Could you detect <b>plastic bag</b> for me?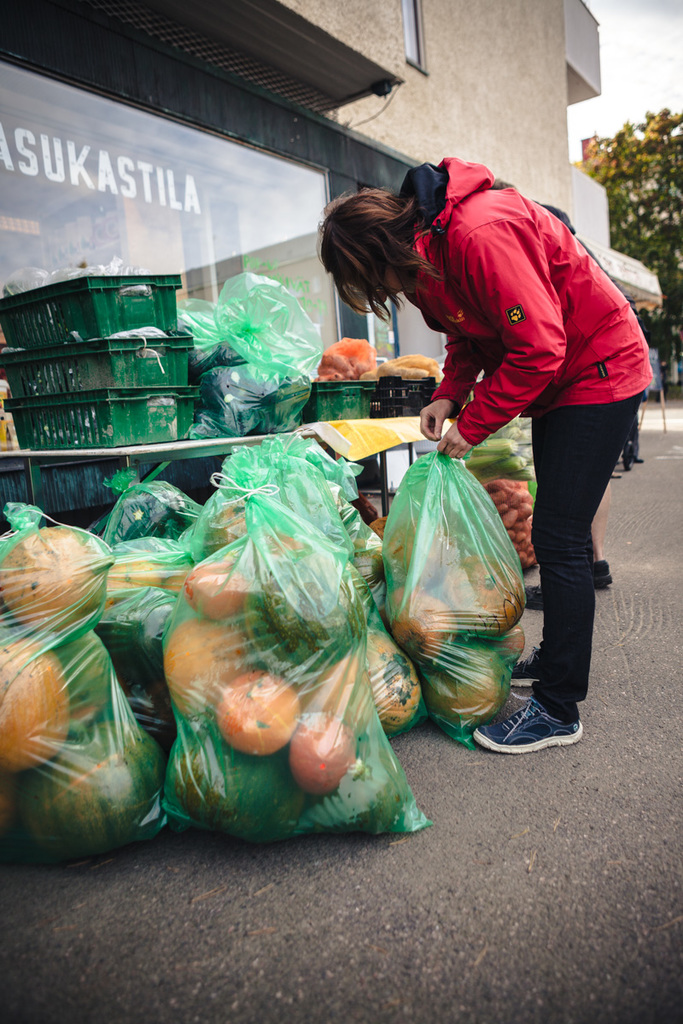
Detection result: [x1=457, y1=411, x2=541, y2=568].
